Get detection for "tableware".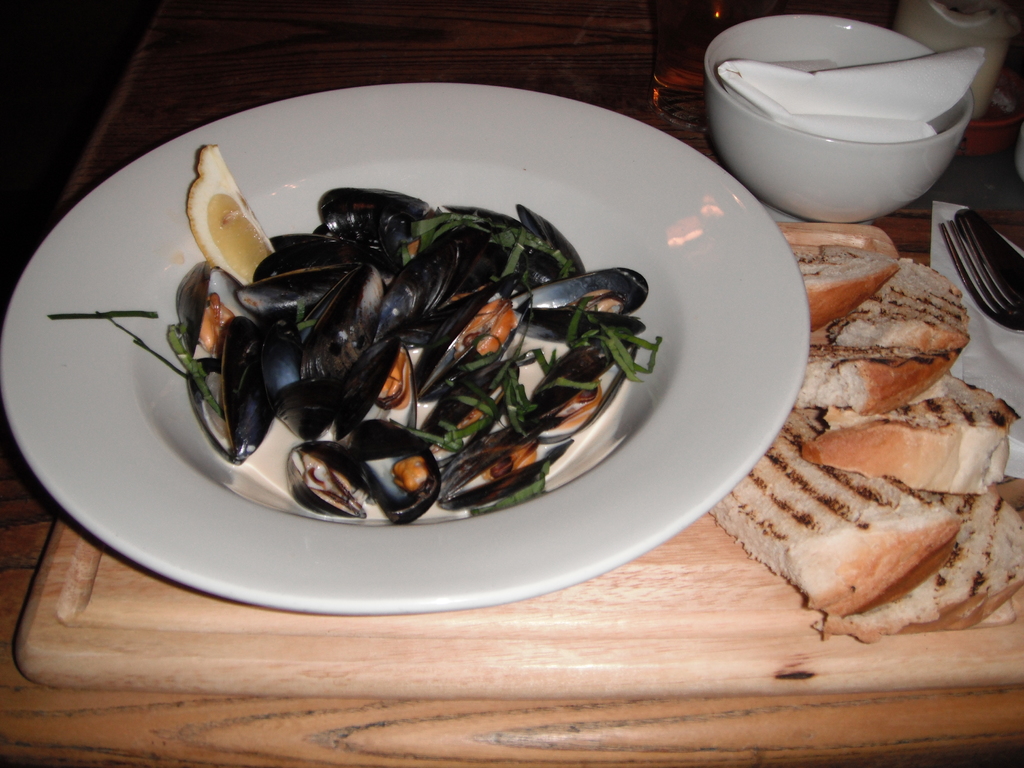
Detection: [left=911, top=0, right=1017, bottom=113].
